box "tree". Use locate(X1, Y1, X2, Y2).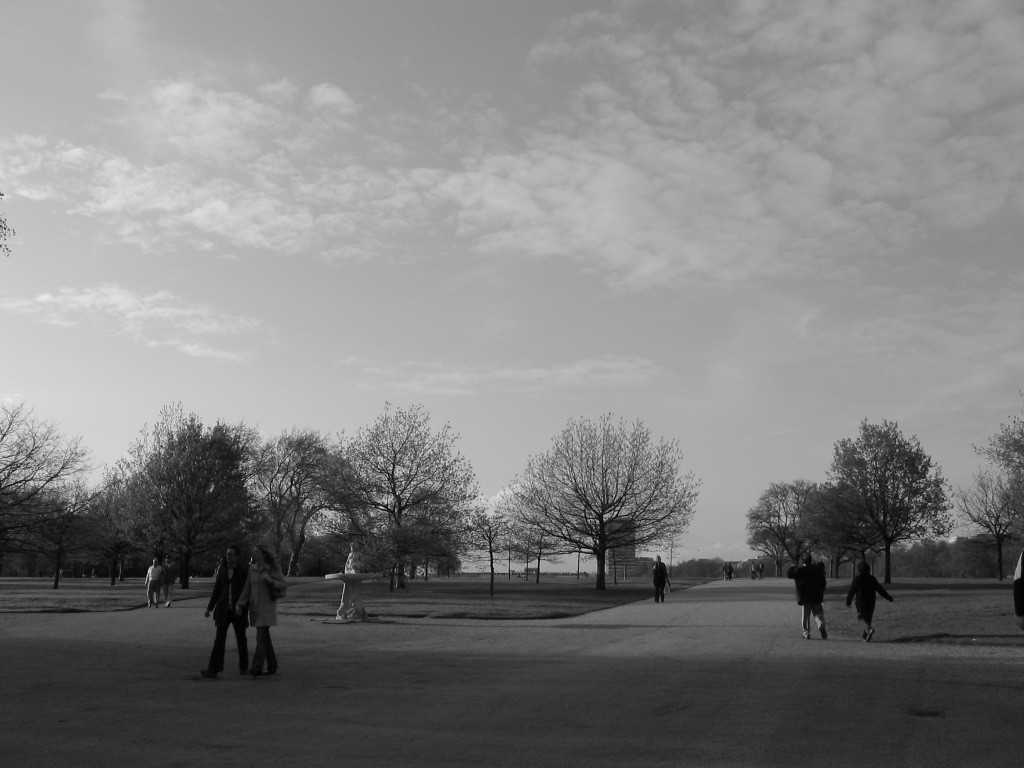
locate(353, 401, 471, 594).
